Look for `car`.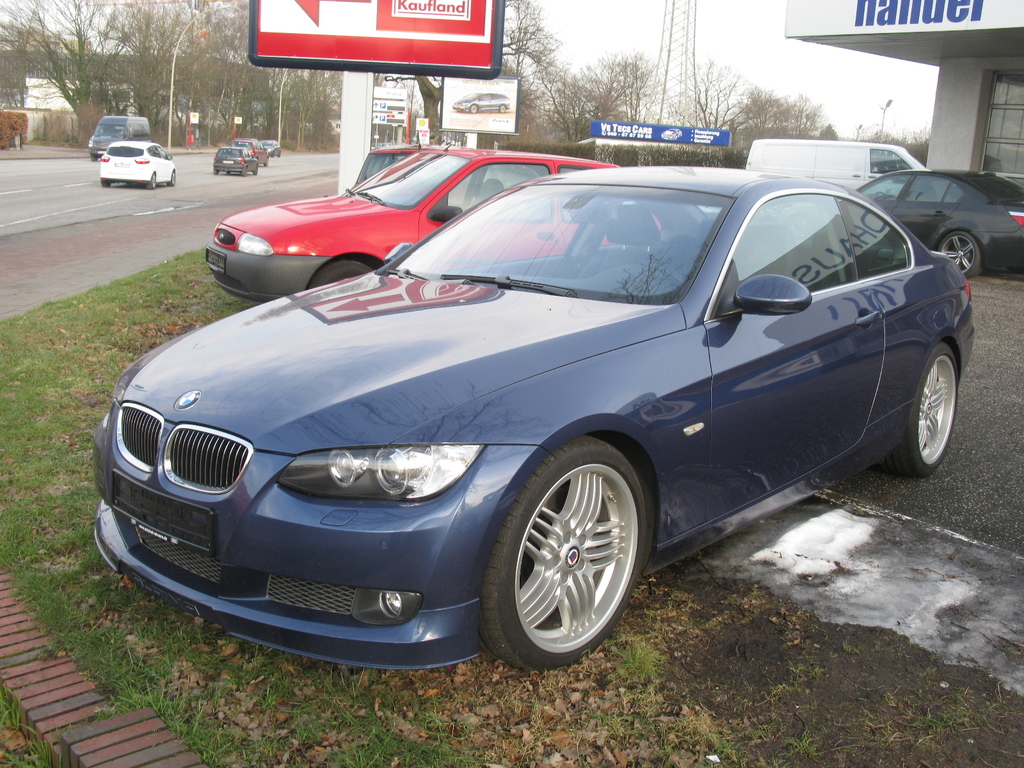
Found: [x1=199, y1=143, x2=638, y2=300].
